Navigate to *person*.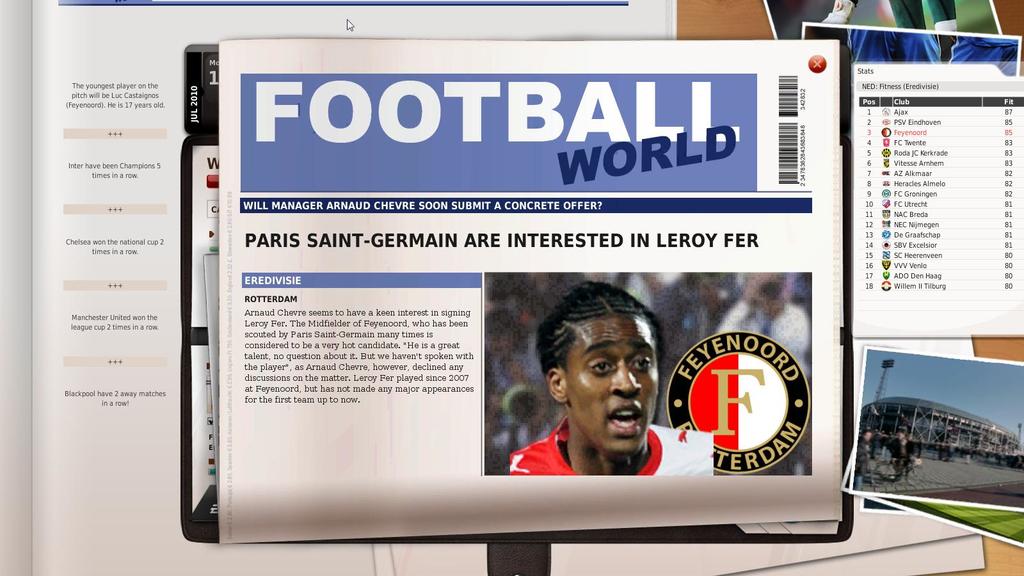
Navigation target: [left=886, top=426, right=909, bottom=481].
